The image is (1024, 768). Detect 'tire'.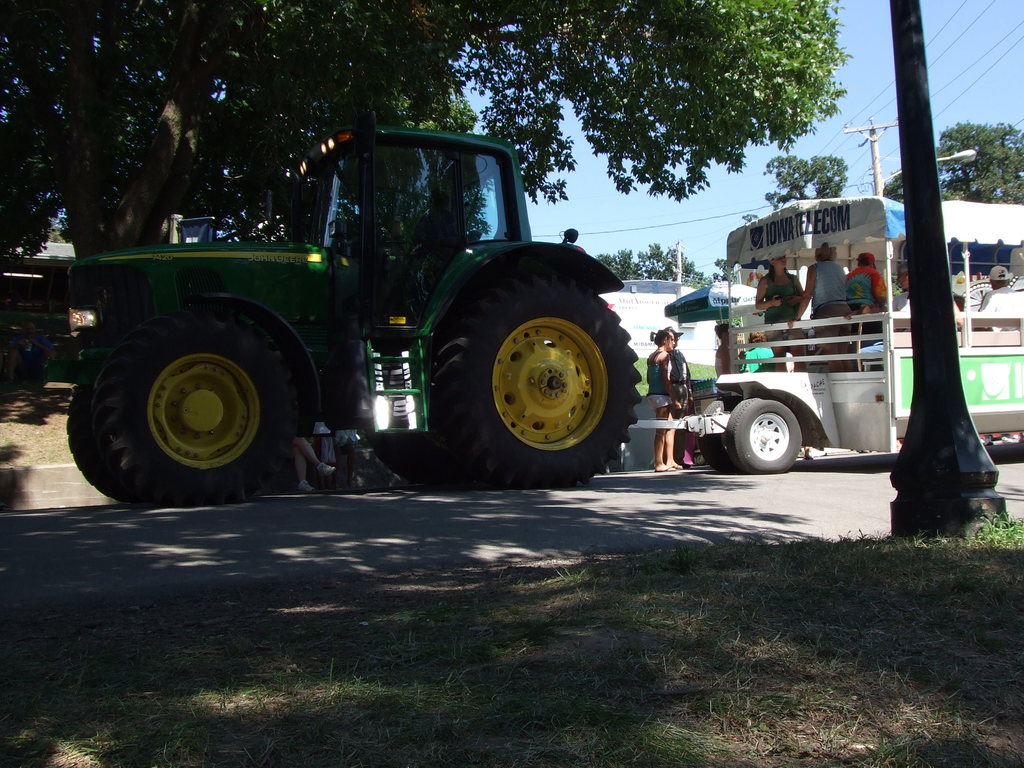
Detection: [721,396,803,468].
